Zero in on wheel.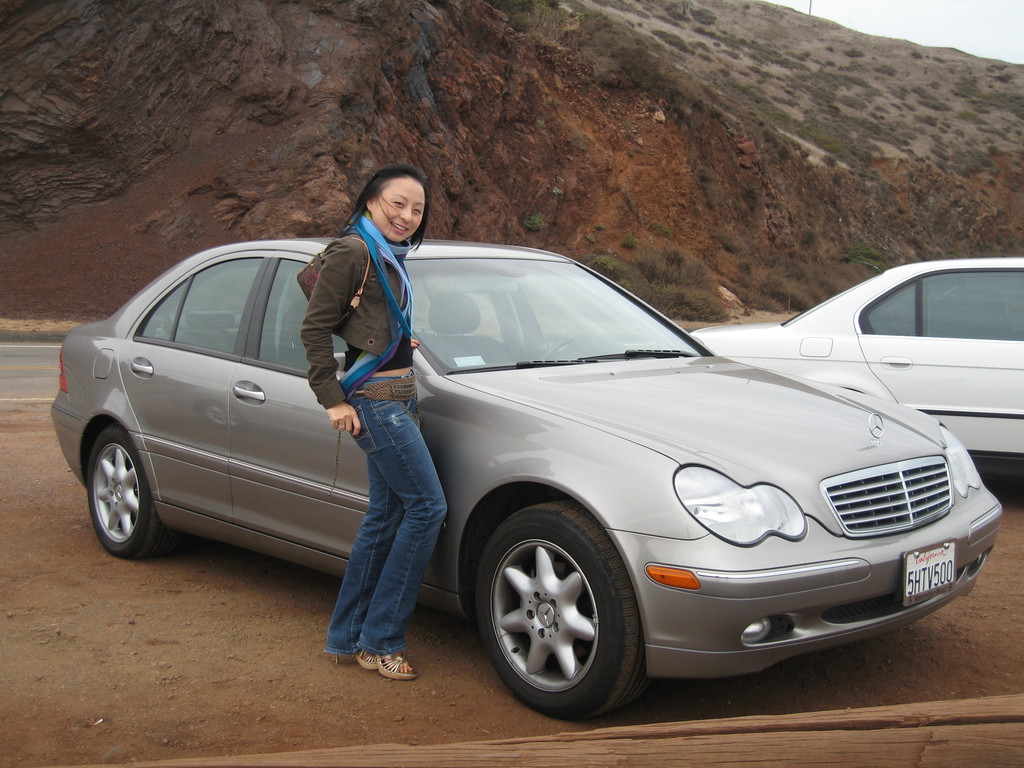
Zeroed in: left=86, top=418, right=161, bottom=553.
